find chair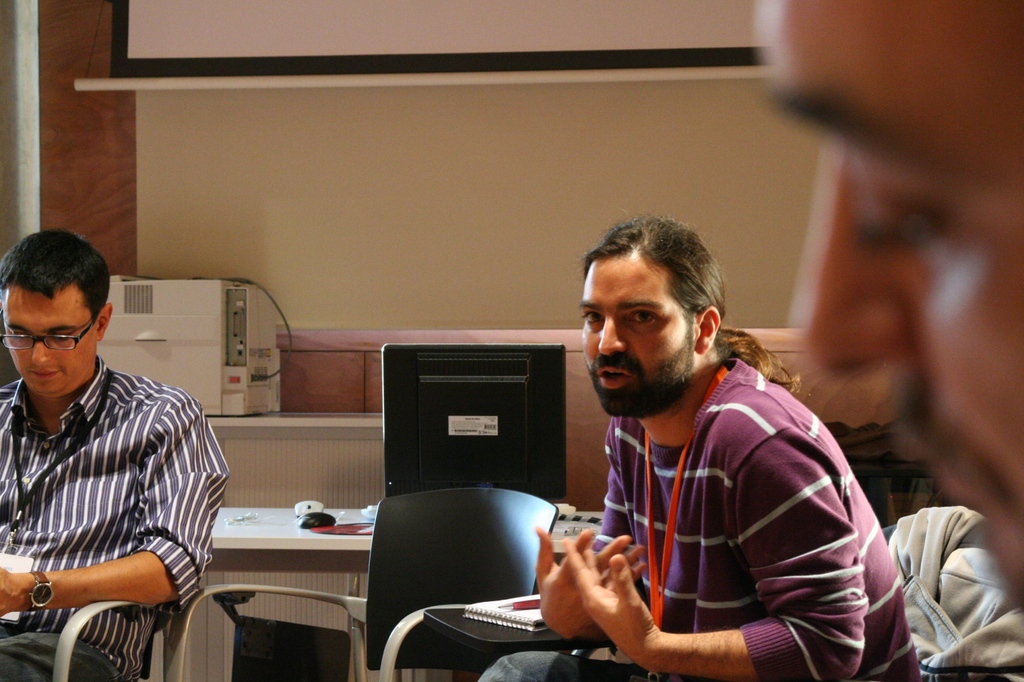
detection(161, 481, 564, 675)
